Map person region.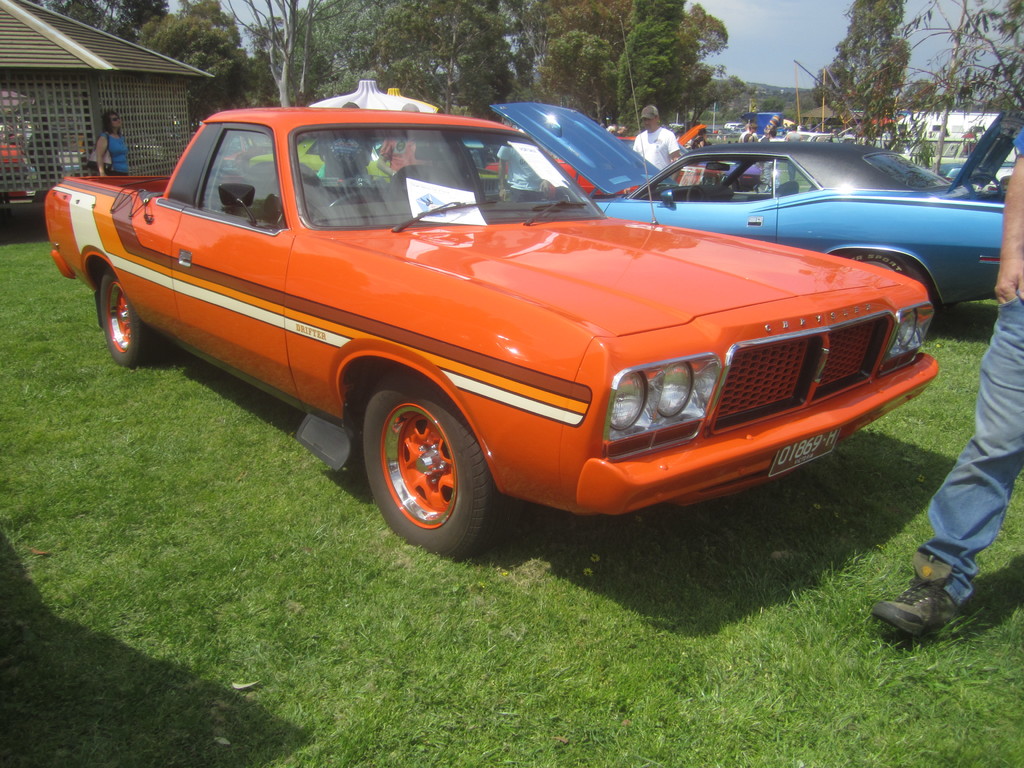
Mapped to pyautogui.locateOnScreen(374, 98, 429, 179).
